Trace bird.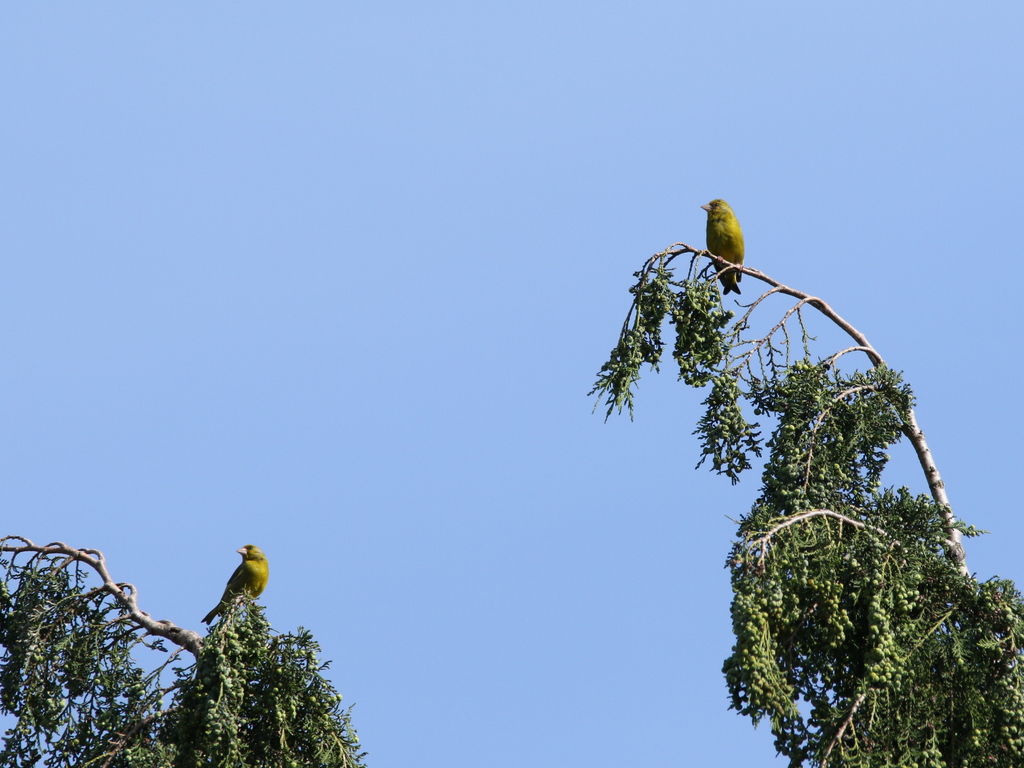
Traced to (left=692, top=202, right=760, bottom=280).
